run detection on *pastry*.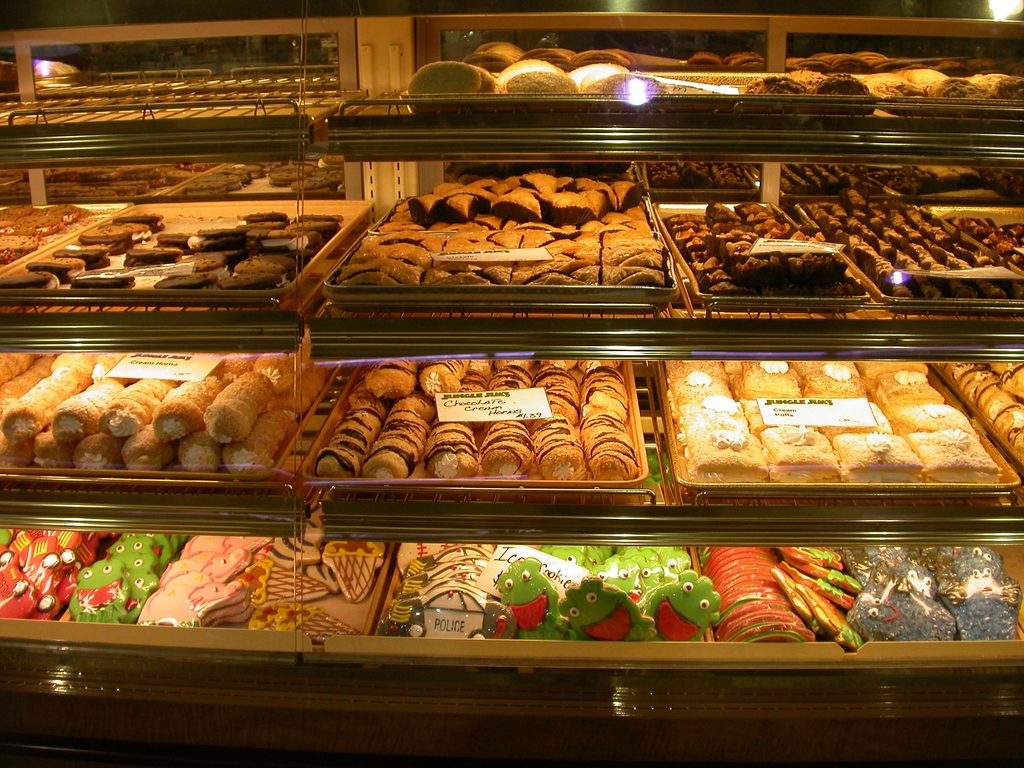
Result: {"left": 839, "top": 428, "right": 924, "bottom": 484}.
